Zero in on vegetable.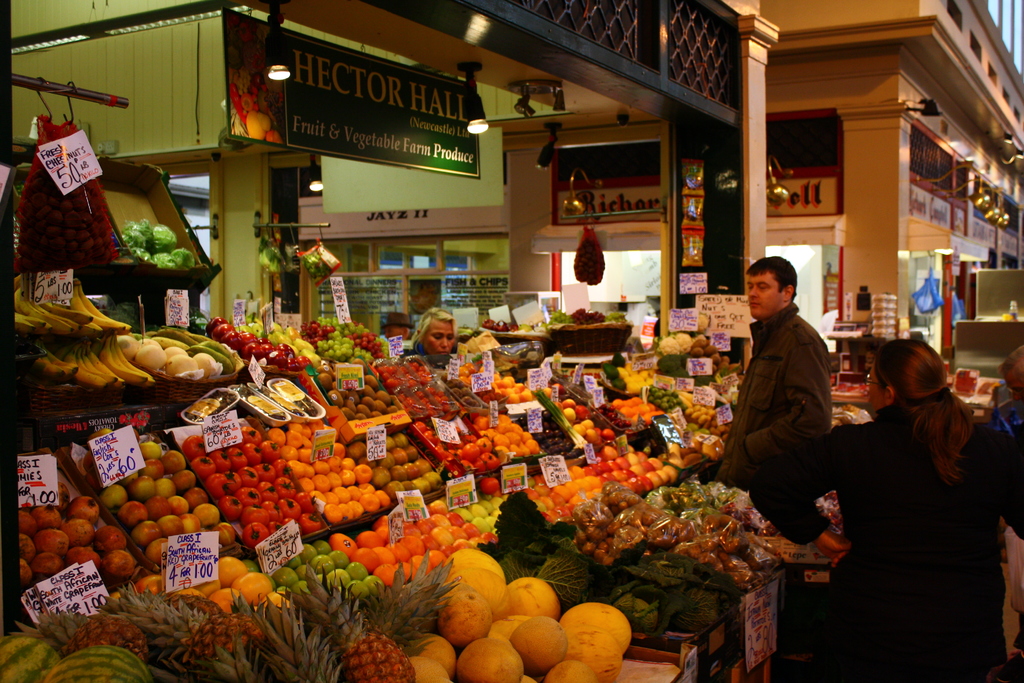
Zeroed in: select_region(566, 599, 635, 675).
